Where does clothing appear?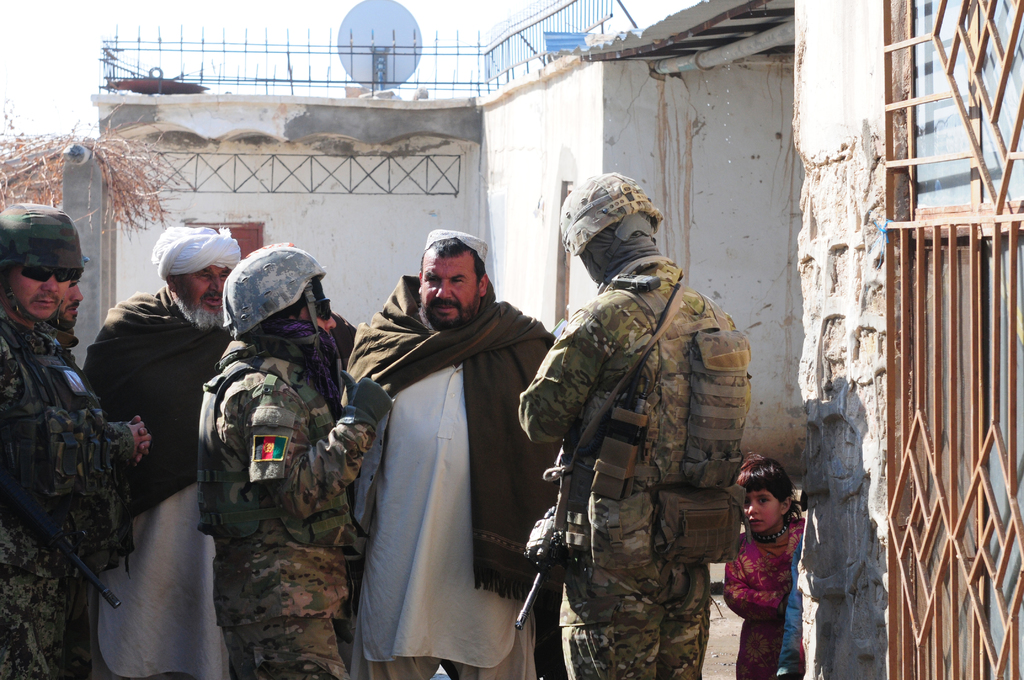
Appears at 346:301:553:679.
